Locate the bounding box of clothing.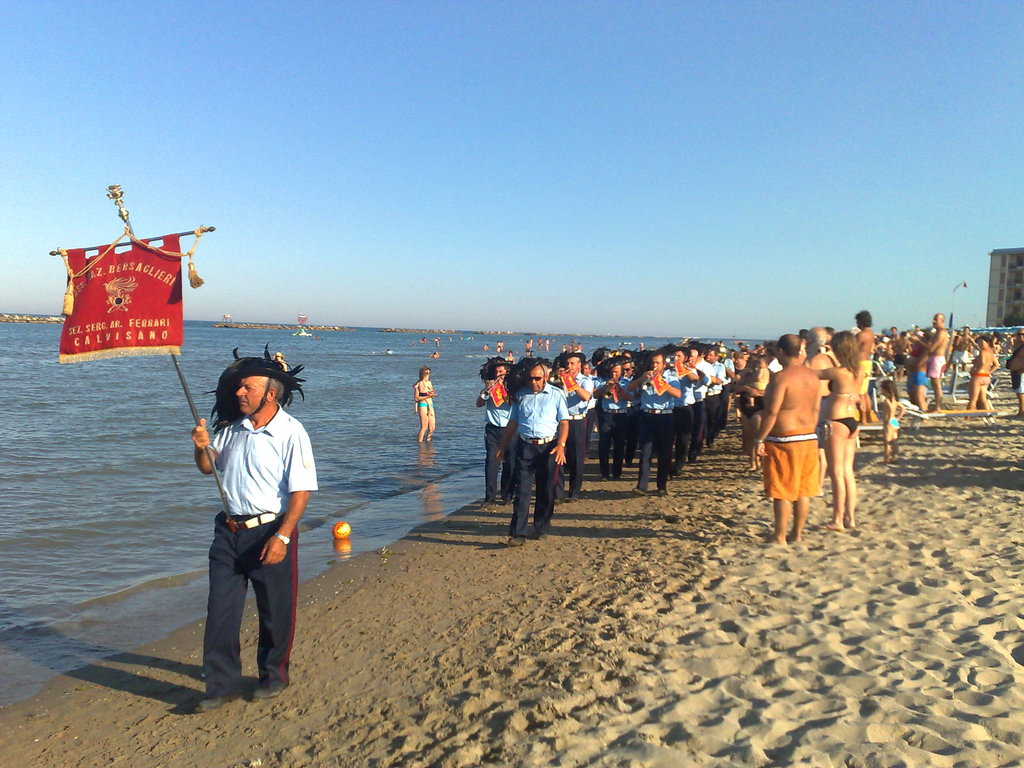
Bounding box: (885,413,906,431).
